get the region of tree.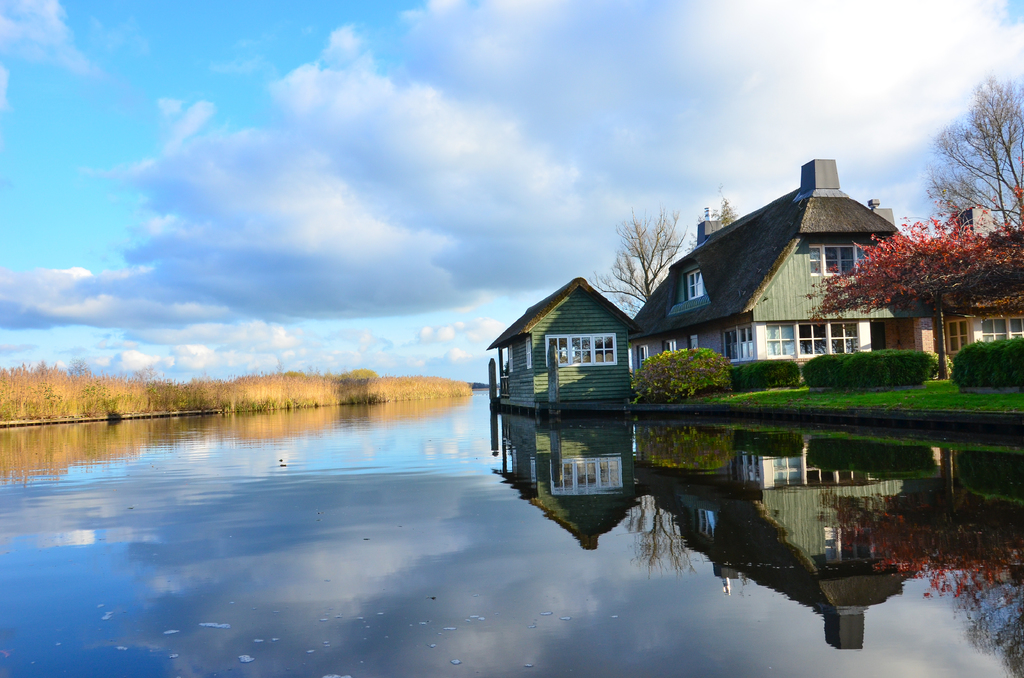
bbox=[918, 82, 1023, 255].
